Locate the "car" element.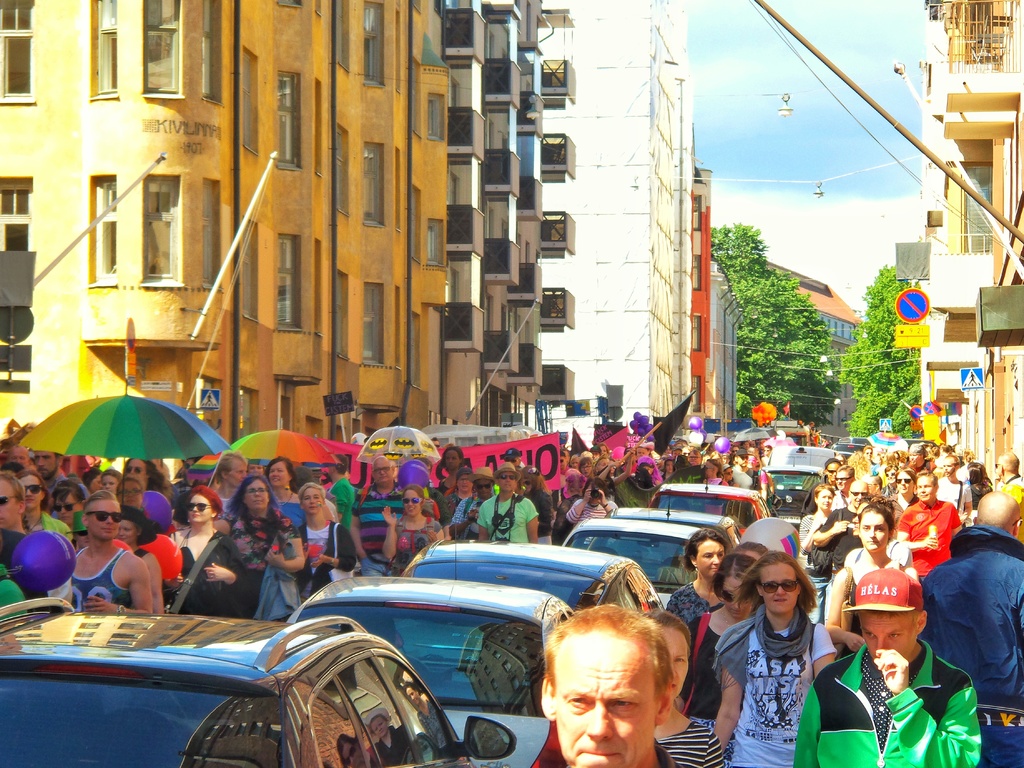
Element bbox: <box>396,527,666,626</box>.
